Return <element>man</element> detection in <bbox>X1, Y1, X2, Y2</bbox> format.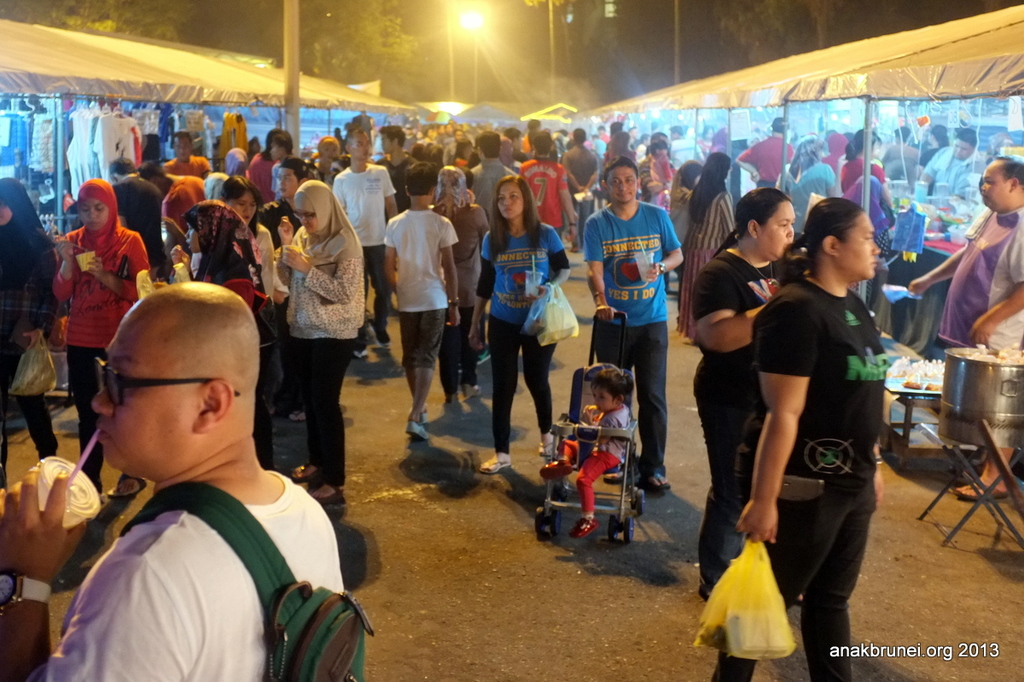
<bbox>335, 125, 395, 360</bbox>.
